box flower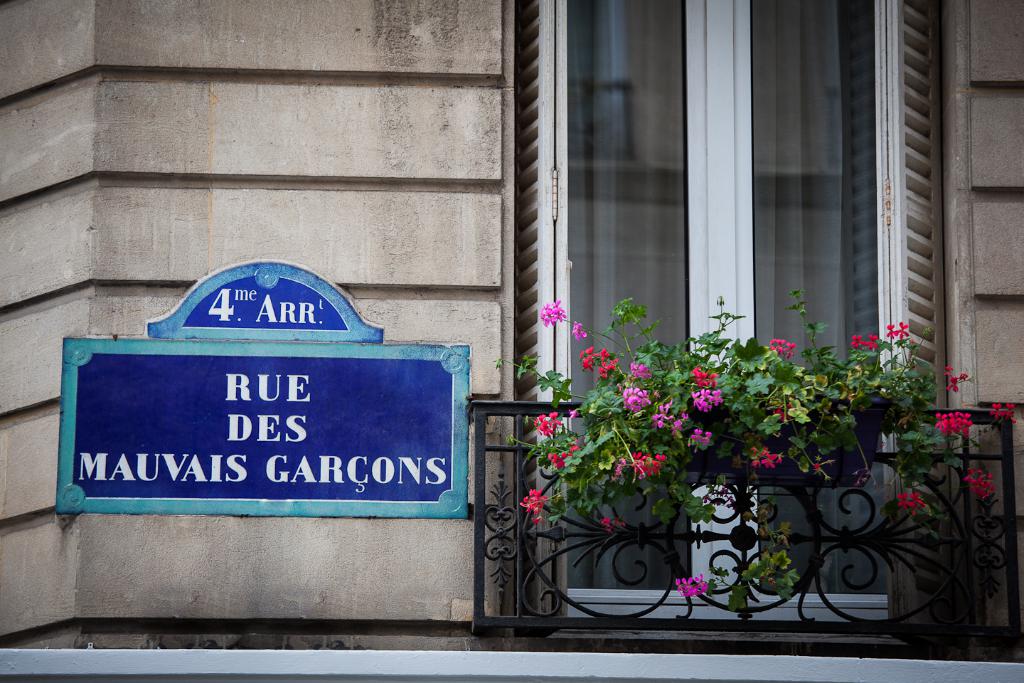
(x1=887, y1=320, x2=900, y2=339)
